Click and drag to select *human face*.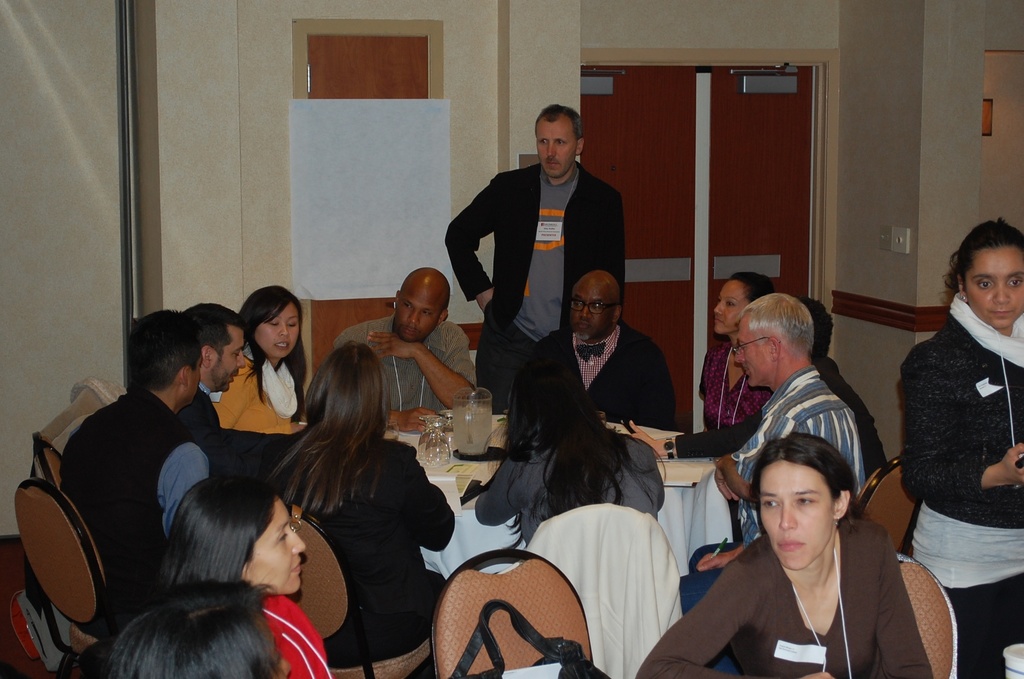
Selection: box(259, 307, 299, 359).
